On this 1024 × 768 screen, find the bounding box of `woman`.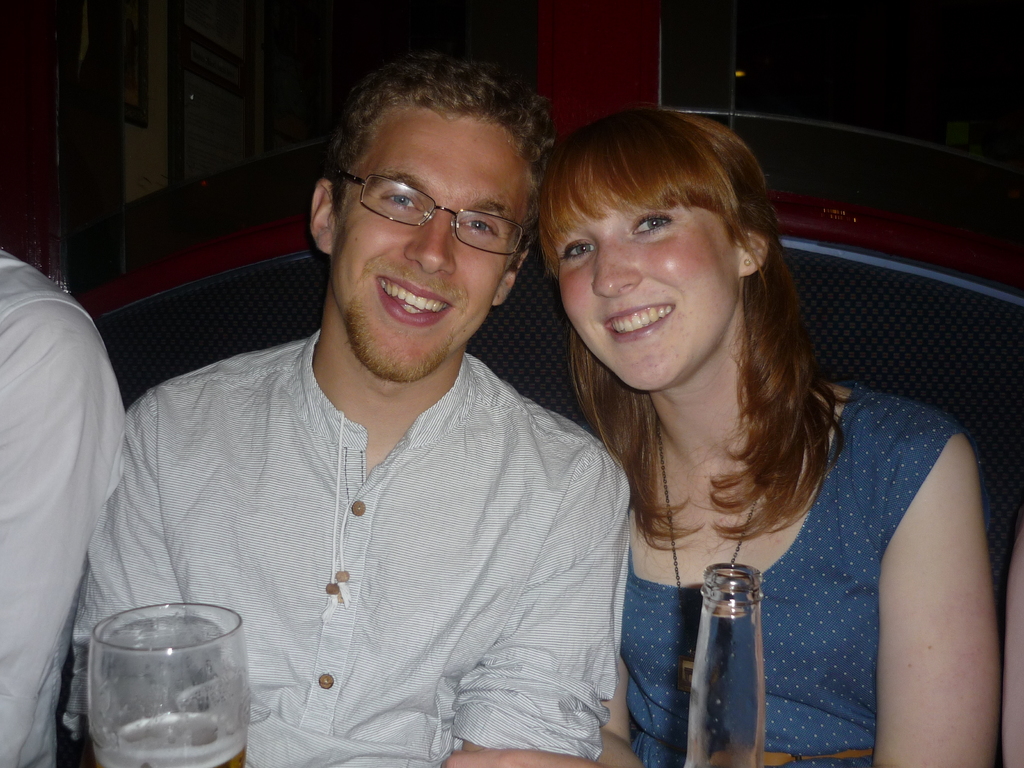
Bounding box: select_region(500, 99, 972, 766).
